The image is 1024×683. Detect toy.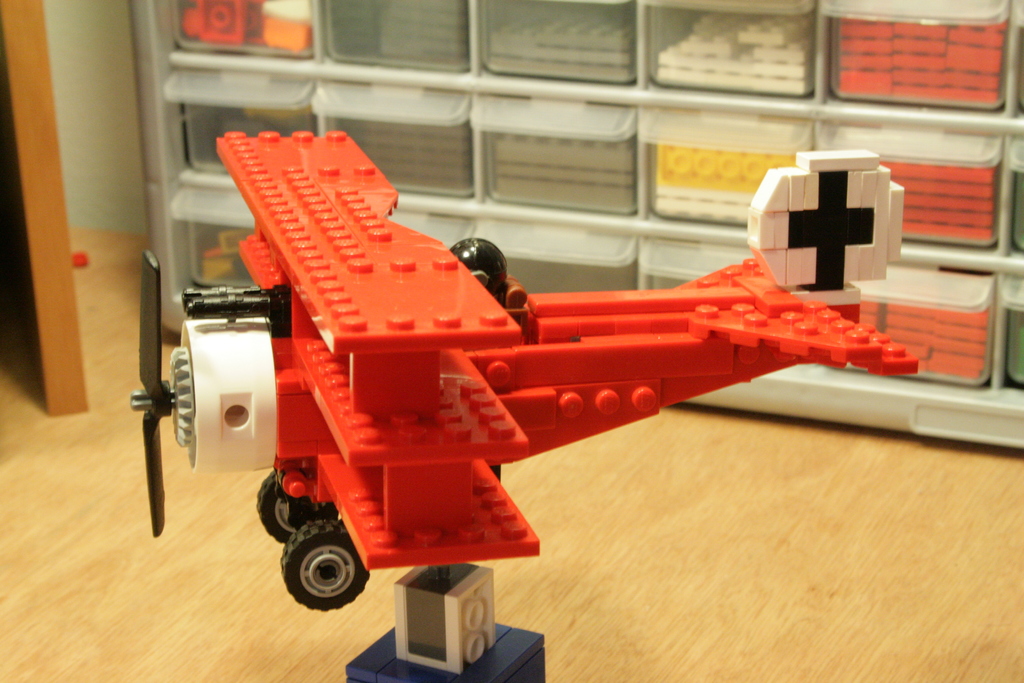
Detection: 489 7 631 64.
